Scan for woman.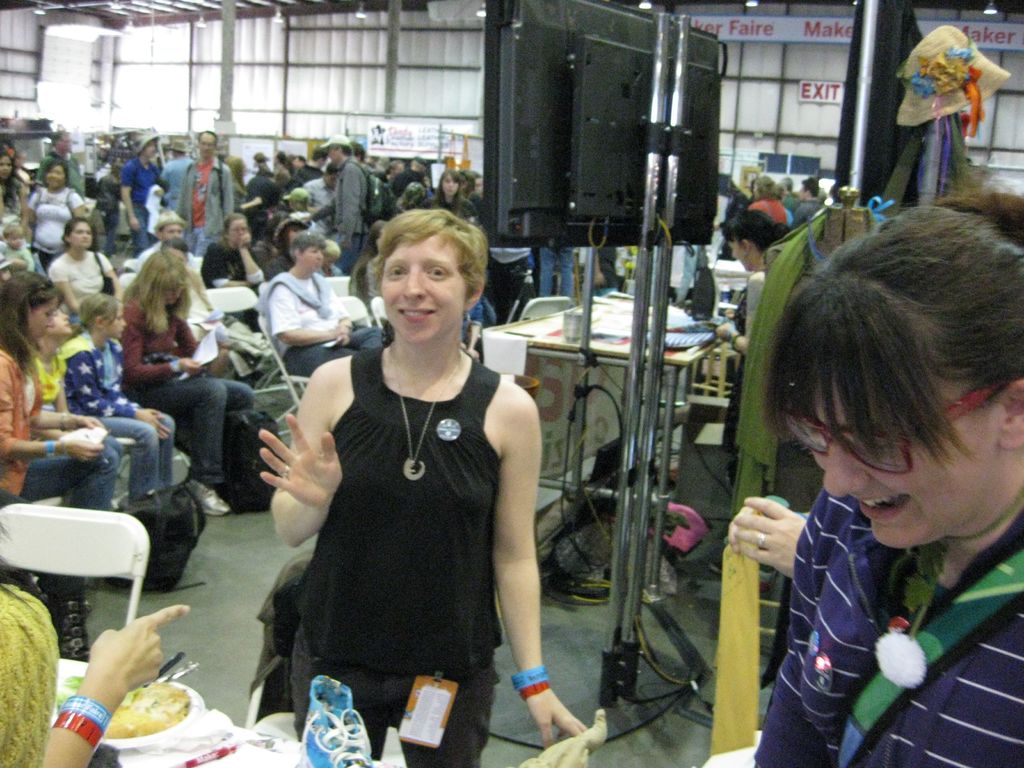
Scan result: <region>320, 244, 346, 278</region>.
